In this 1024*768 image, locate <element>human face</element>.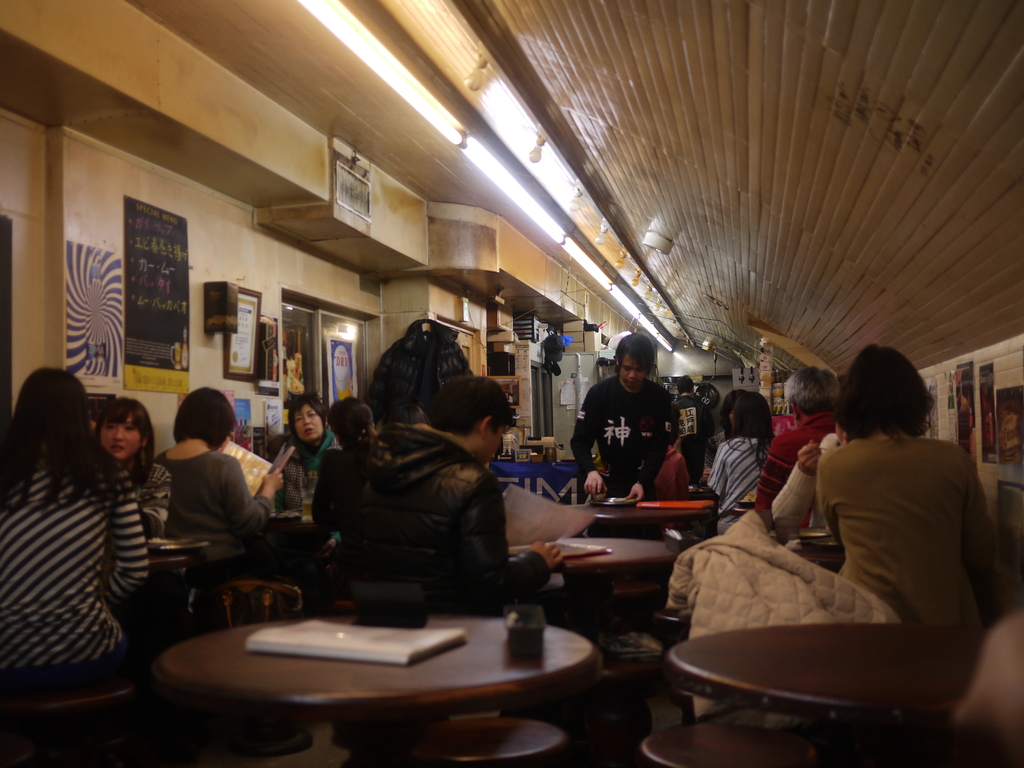
Bounding box: l=99, t=415, r=144, b=457.
